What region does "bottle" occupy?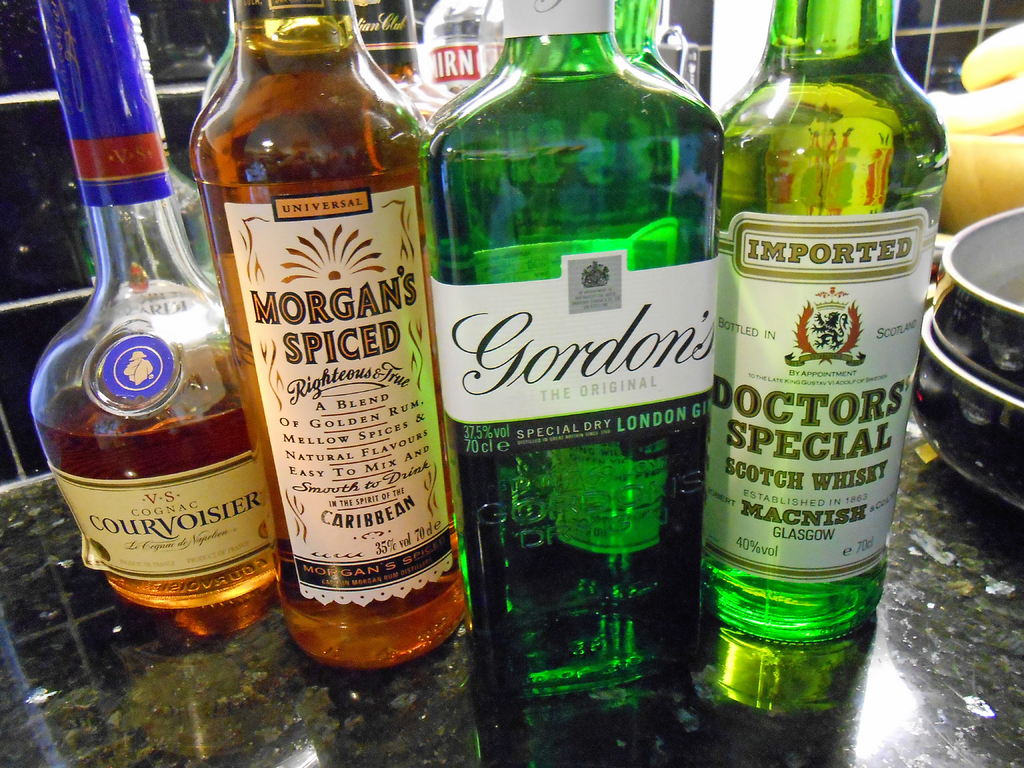
x1=719, y1=0, x2=963, y2=641.
